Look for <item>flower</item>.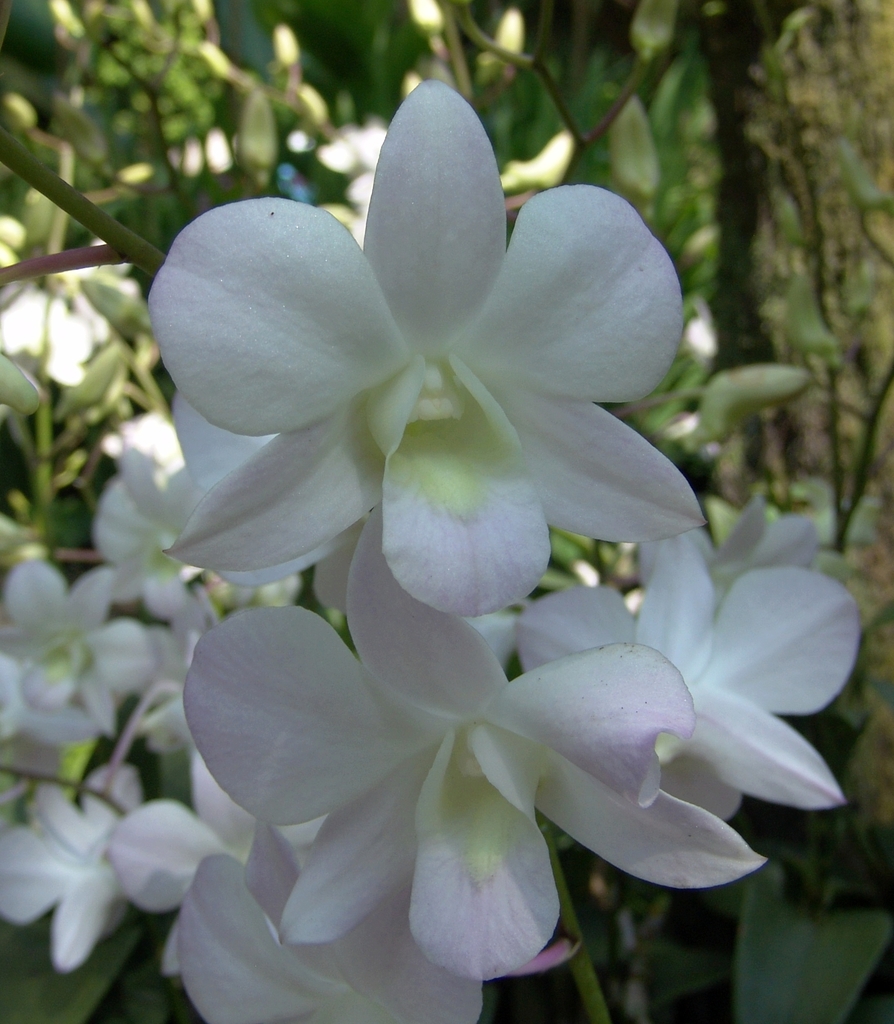
Found: region(179, 509, 769, 981).
